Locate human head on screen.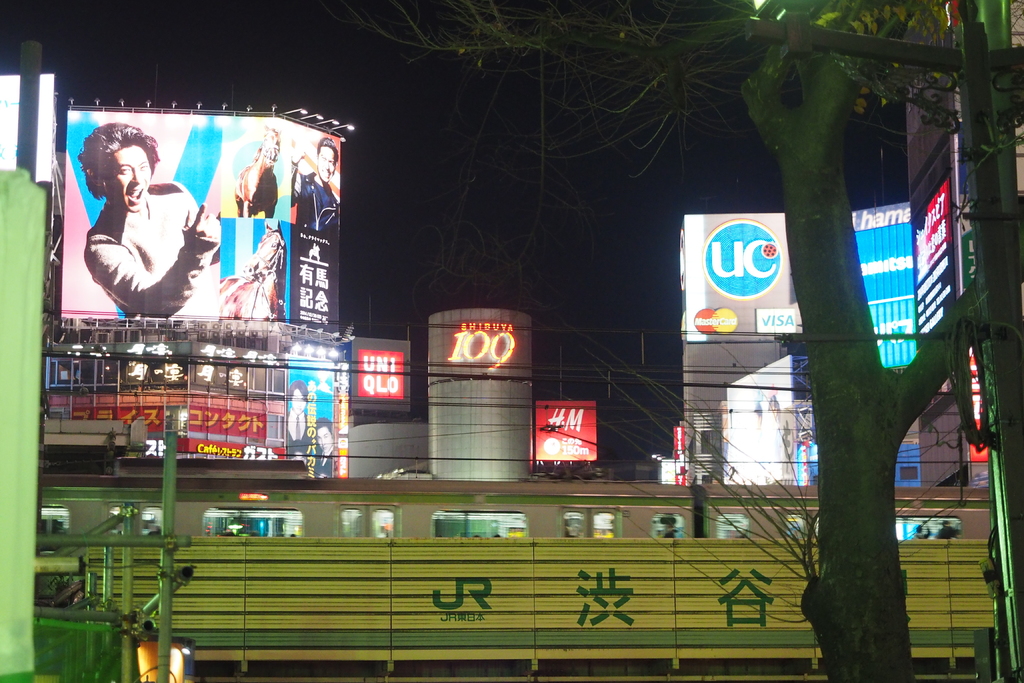
On screen at 289, 383, 312, 413.
